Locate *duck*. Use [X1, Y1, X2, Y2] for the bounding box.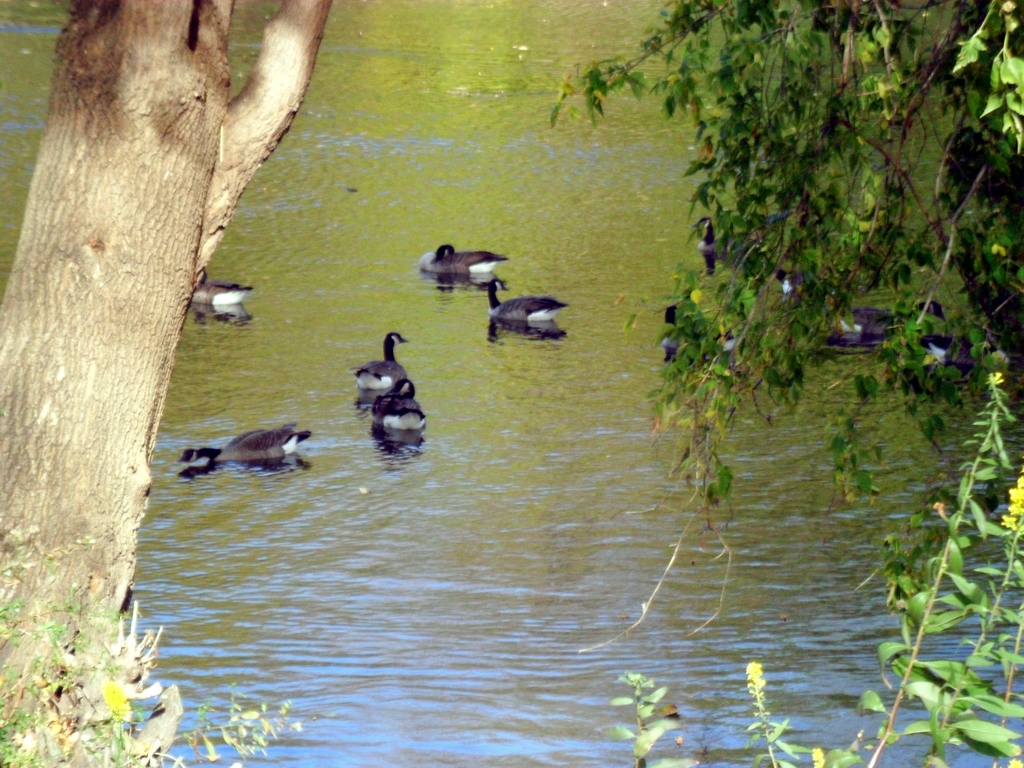
[352, 322, 410, 393].
